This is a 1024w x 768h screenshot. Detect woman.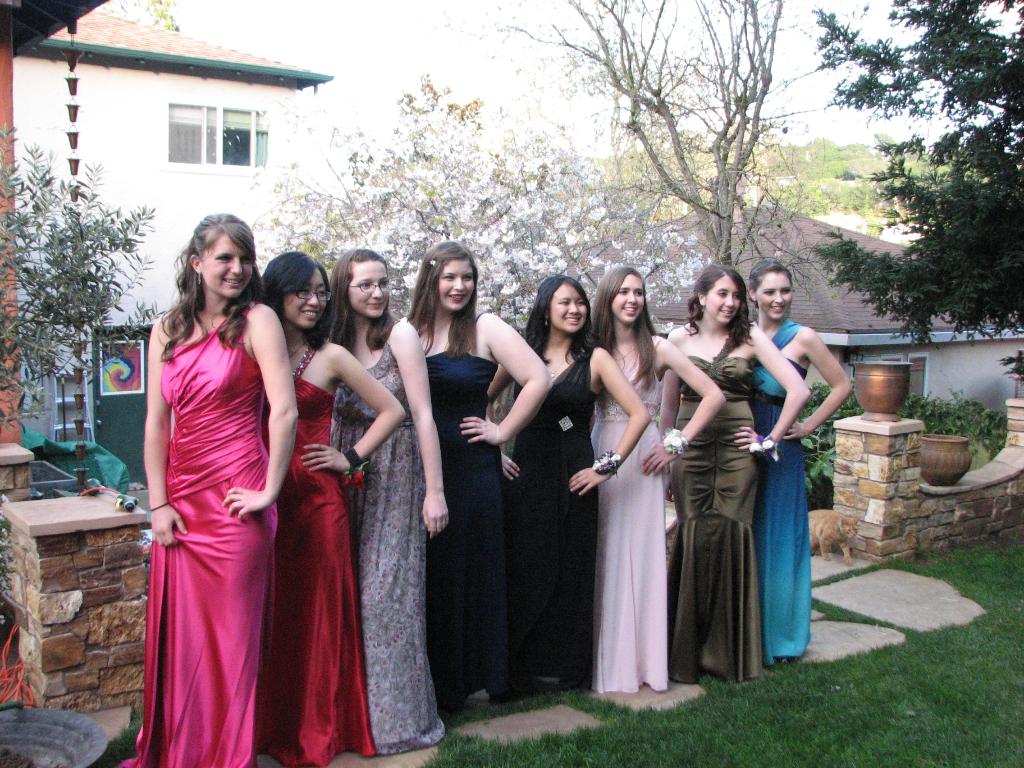
[left=593, top=264, right=726, bottom=696].
